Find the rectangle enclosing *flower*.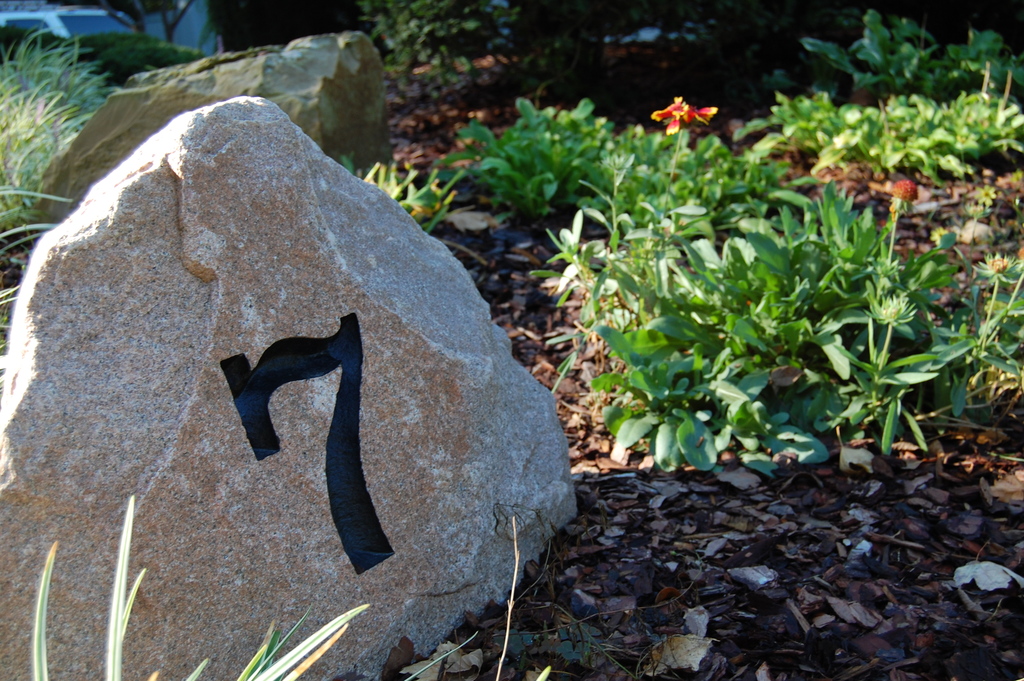
[left=651, top=94, right=718, bottom=135].
